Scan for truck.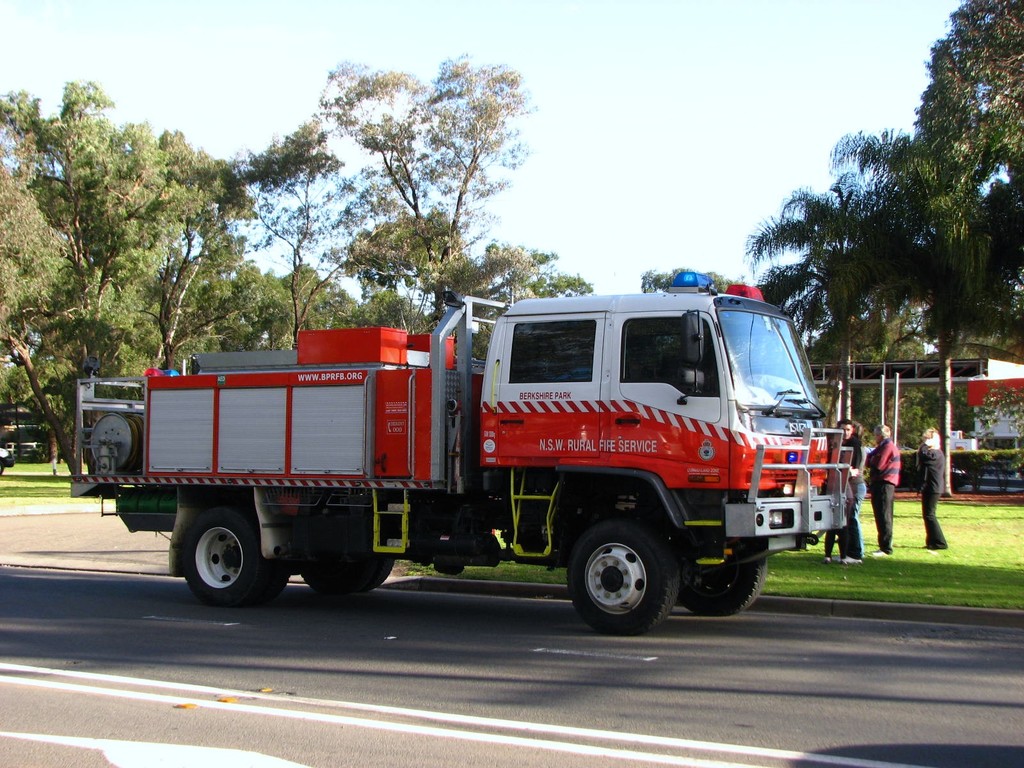
Scan result: [88, 285, 844, 620].
